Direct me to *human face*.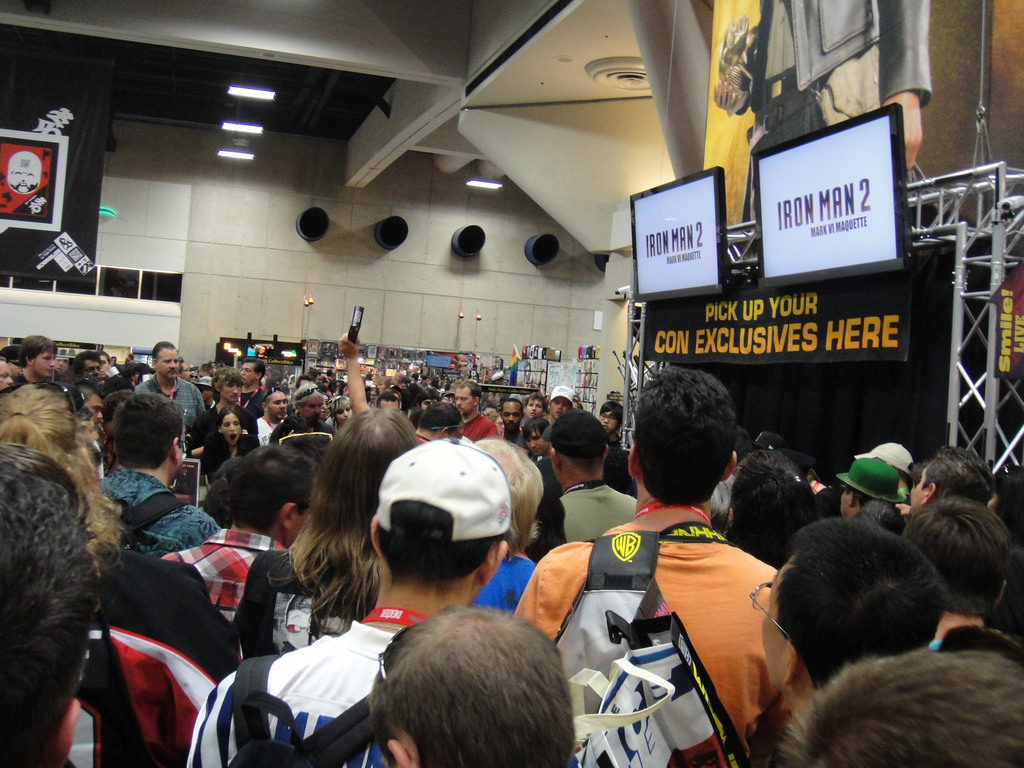
Direction: box=[112, 383, 188, 486].
